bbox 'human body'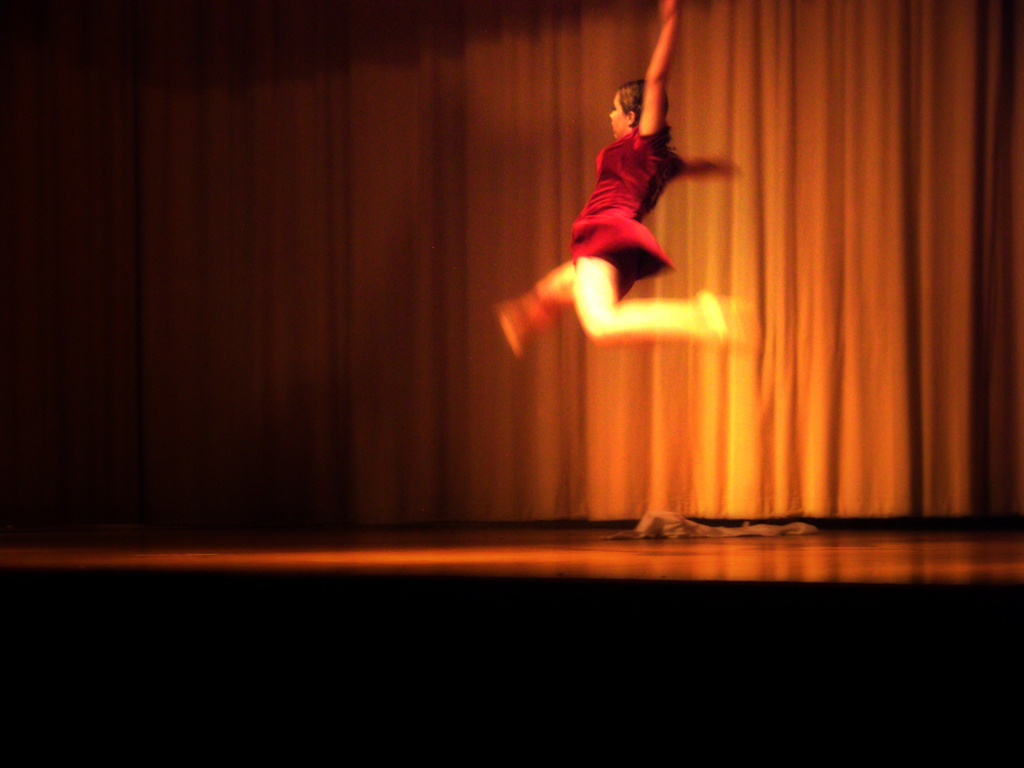
(502,0,728,340)
